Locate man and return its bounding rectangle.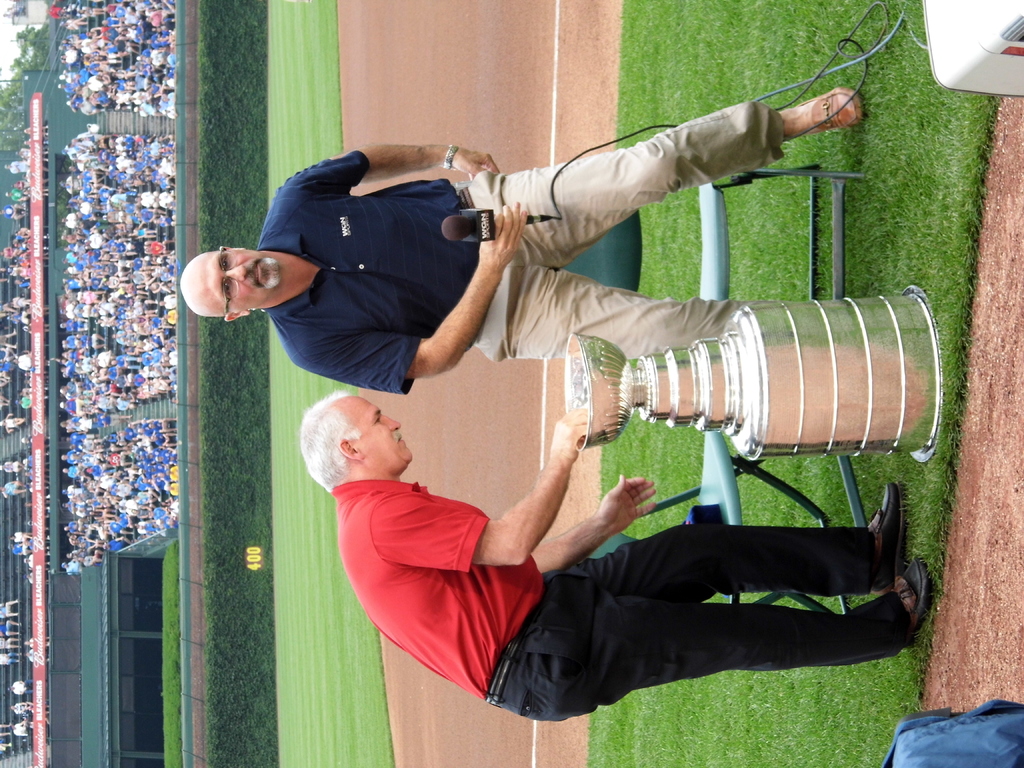
BBox(0, 651, 22, 664).
